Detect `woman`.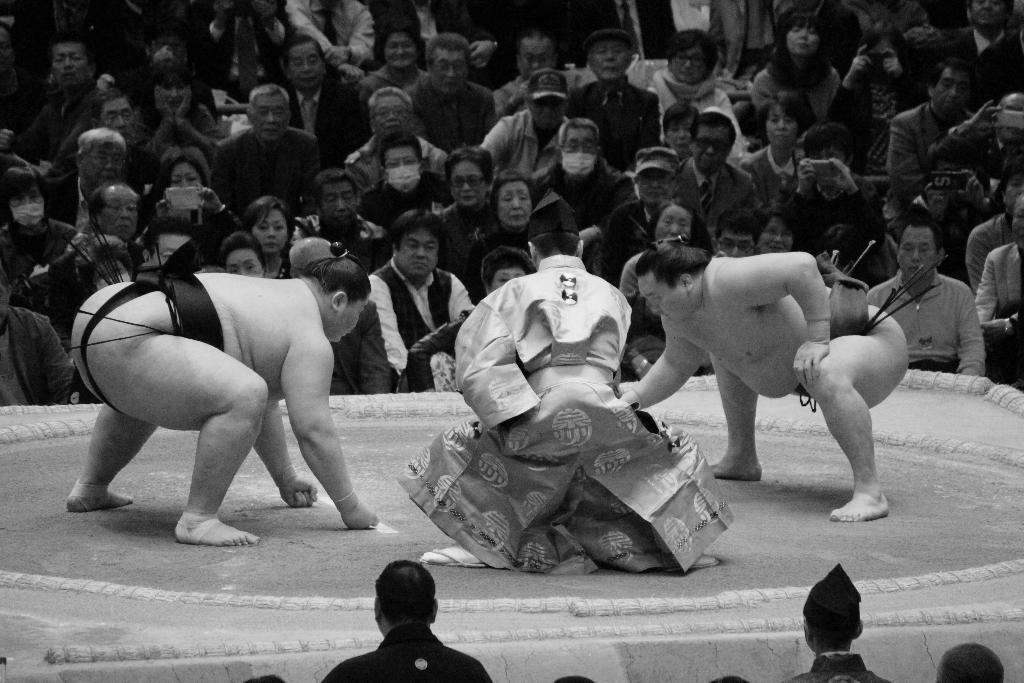
Detected at 242/195/296/277.
